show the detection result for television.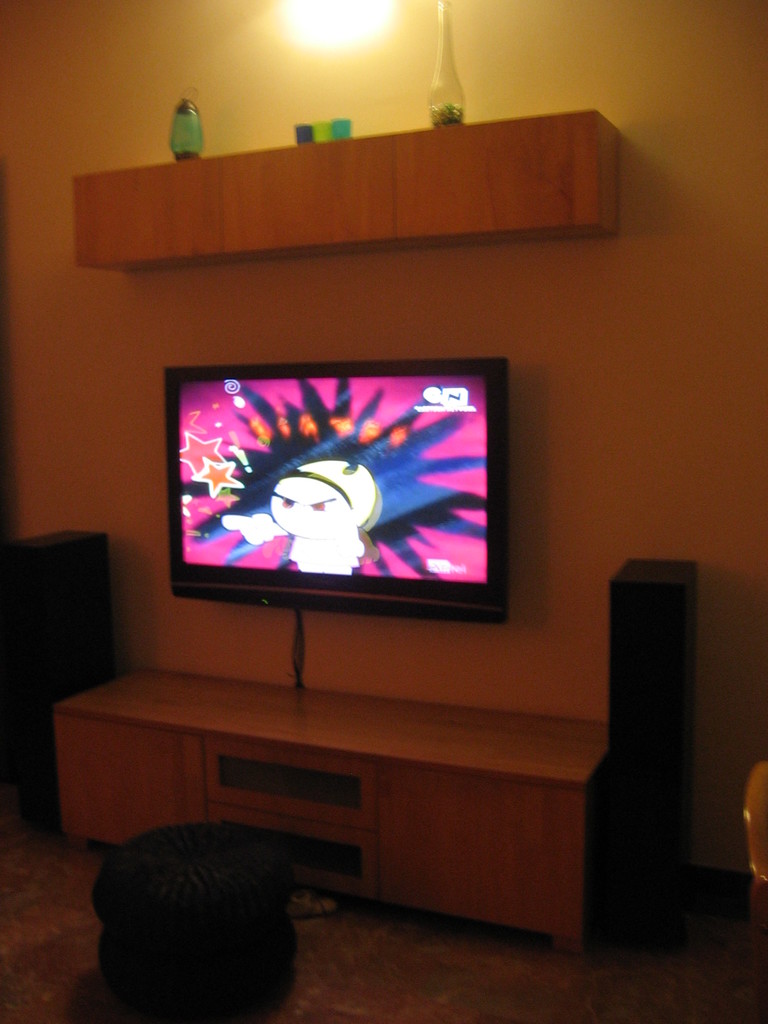
rect(166, 358, 511, 621).
